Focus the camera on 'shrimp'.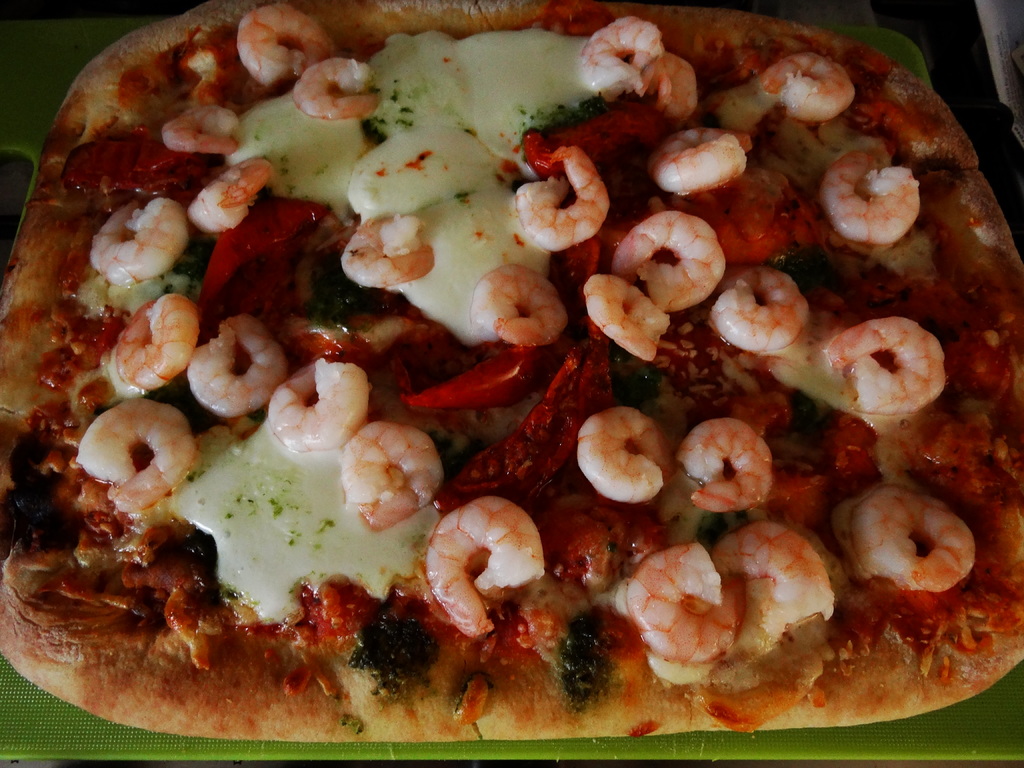
Focus region: 74, 398, 199, 513.
